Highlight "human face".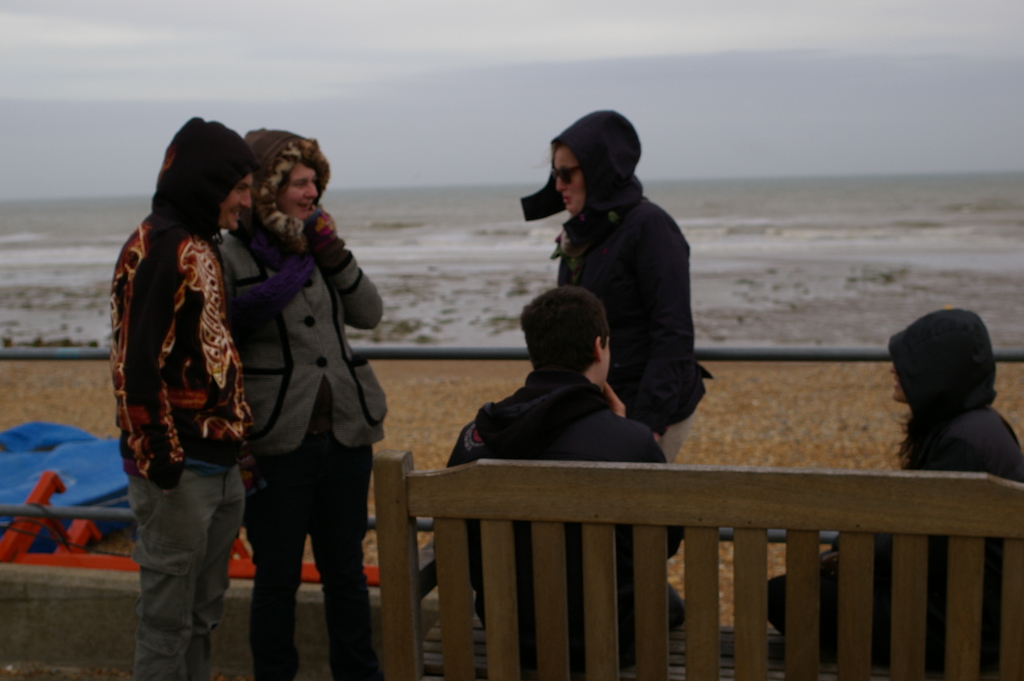
Highlighted region: box(221, 172, 248, 230).
